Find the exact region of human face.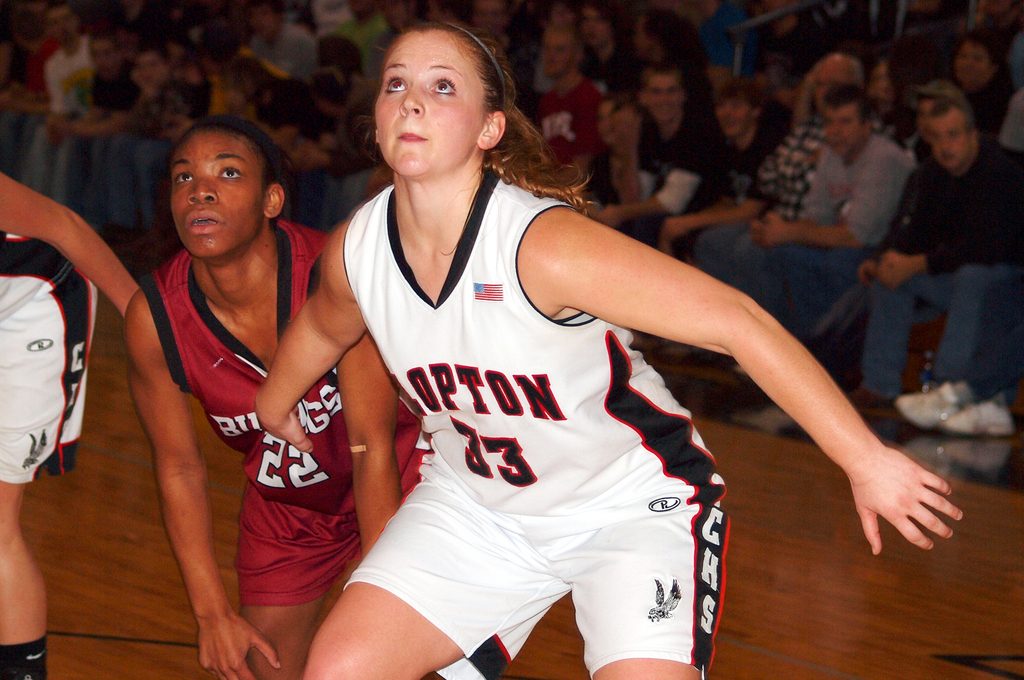
Exact region: <box>927,107,968,172</box>.
